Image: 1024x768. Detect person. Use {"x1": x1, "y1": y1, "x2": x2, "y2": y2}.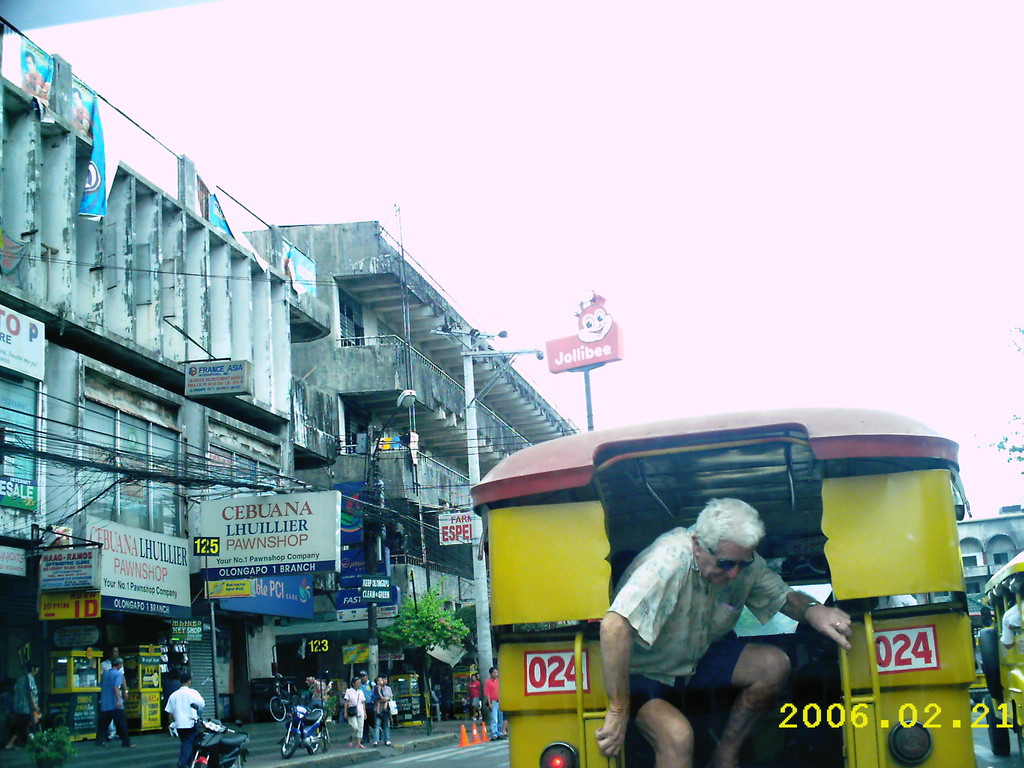
{"x1": 361, "y1": 669, "x2": 371, "y2": 710}.
